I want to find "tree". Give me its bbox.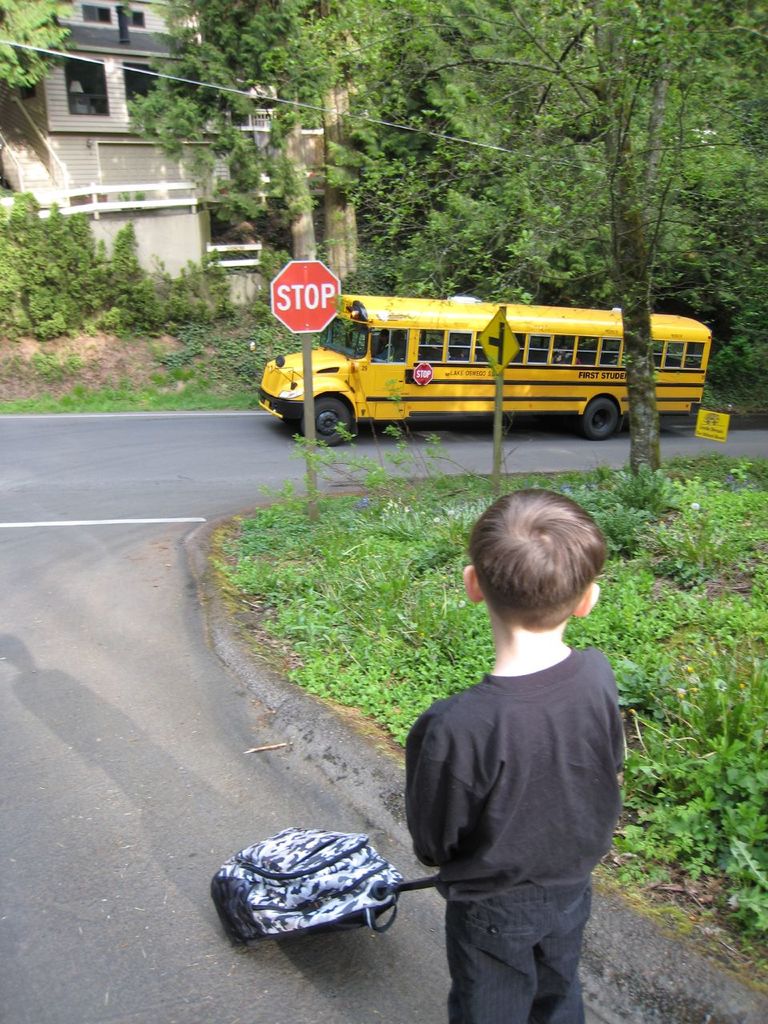
150:0:360:286.
